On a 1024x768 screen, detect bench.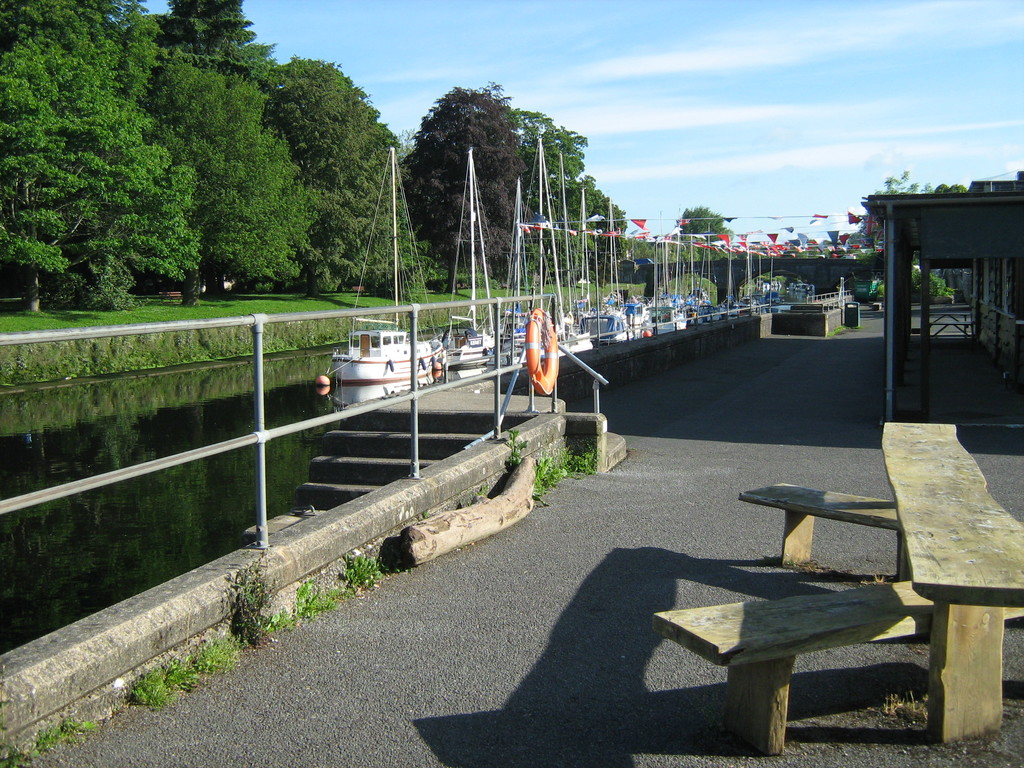
(927, 314, 969, 332).
